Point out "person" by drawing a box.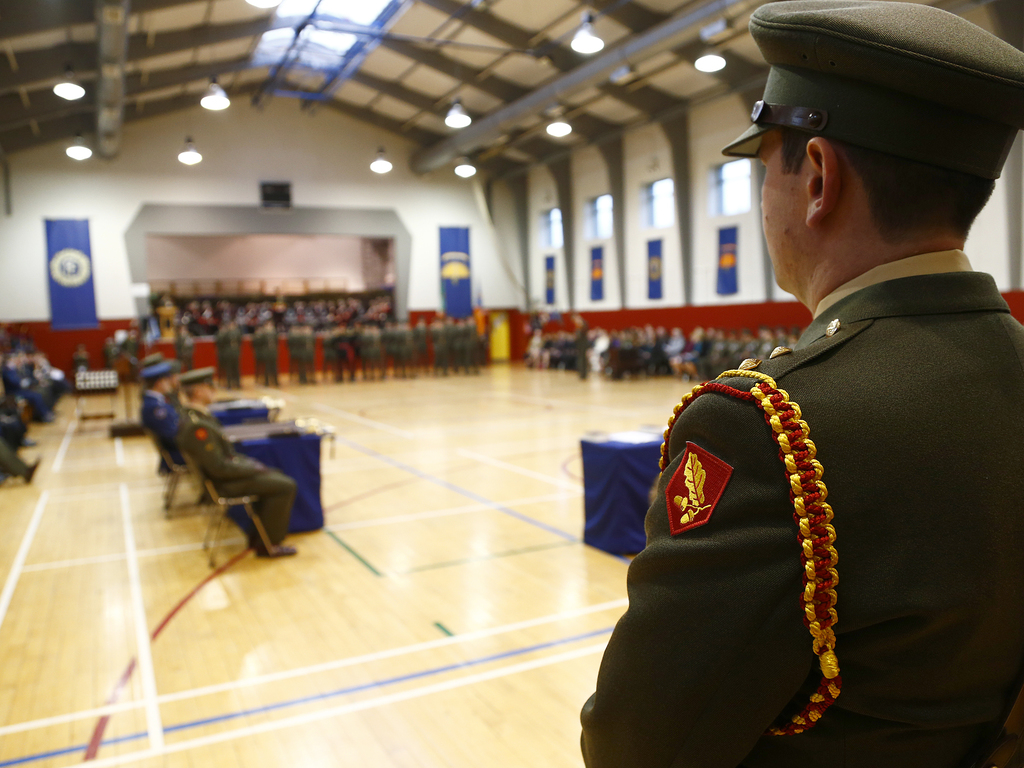
(624, 22, 1022, 756).
